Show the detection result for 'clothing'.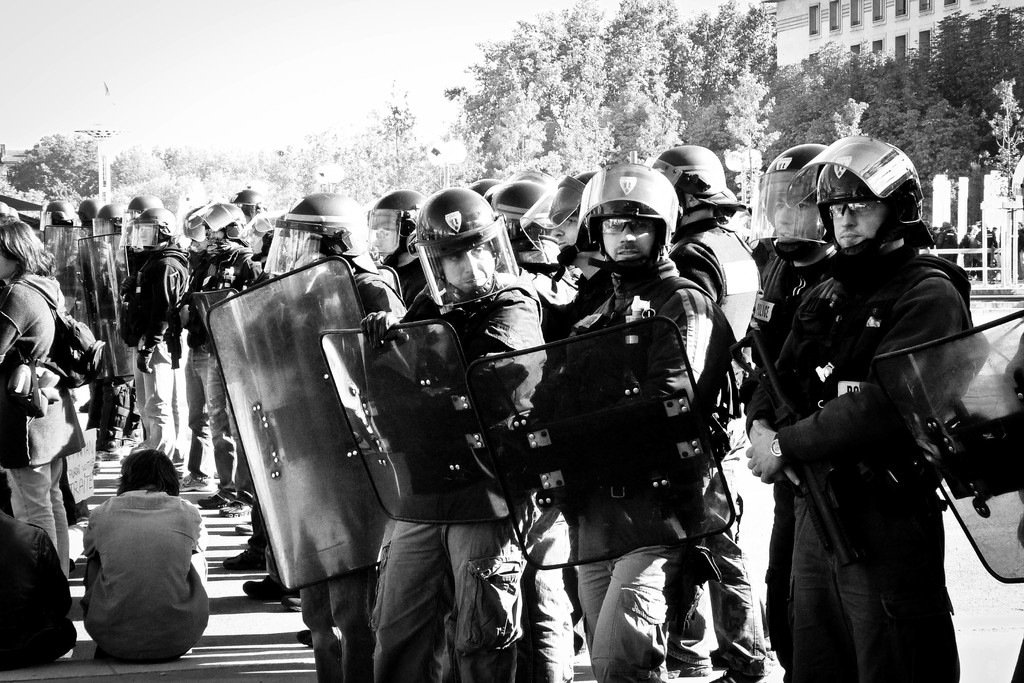
{"x1": 239, "y1": 247, "x2": 351, "y2": 598}.
